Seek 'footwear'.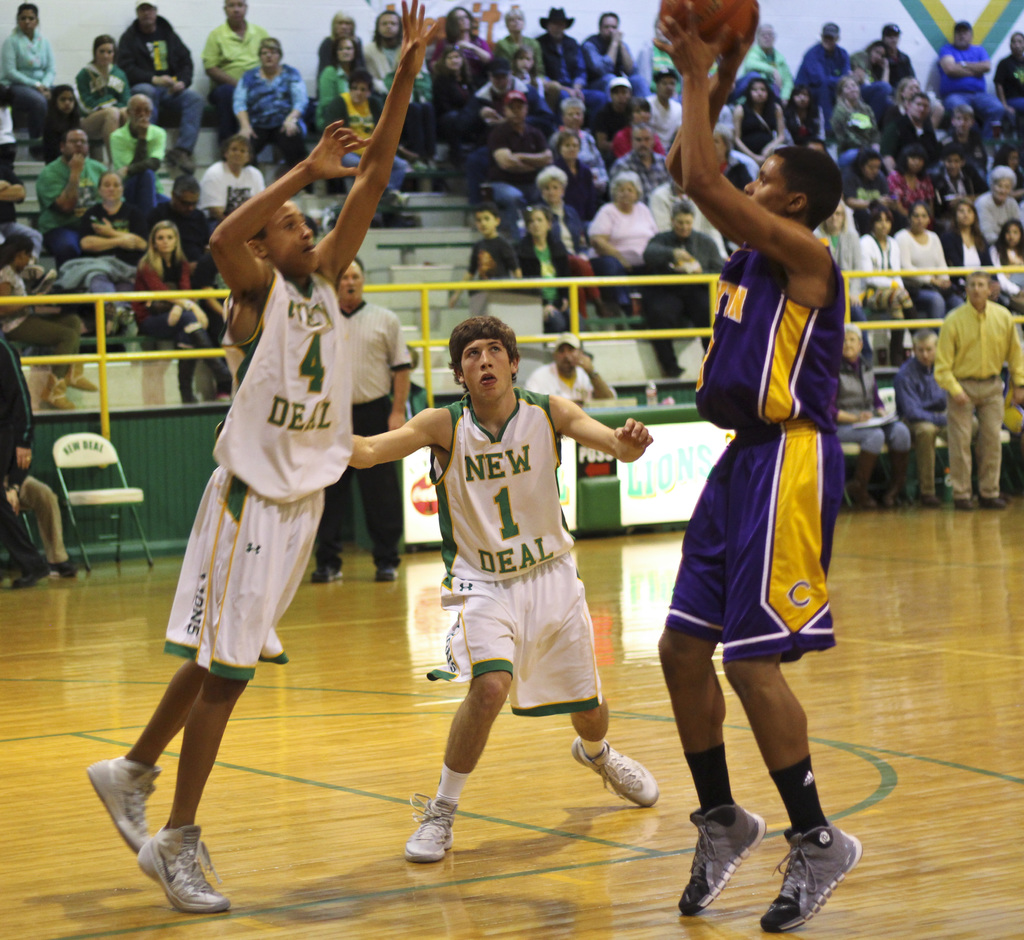
bbox(573, 735, 663, 809).
